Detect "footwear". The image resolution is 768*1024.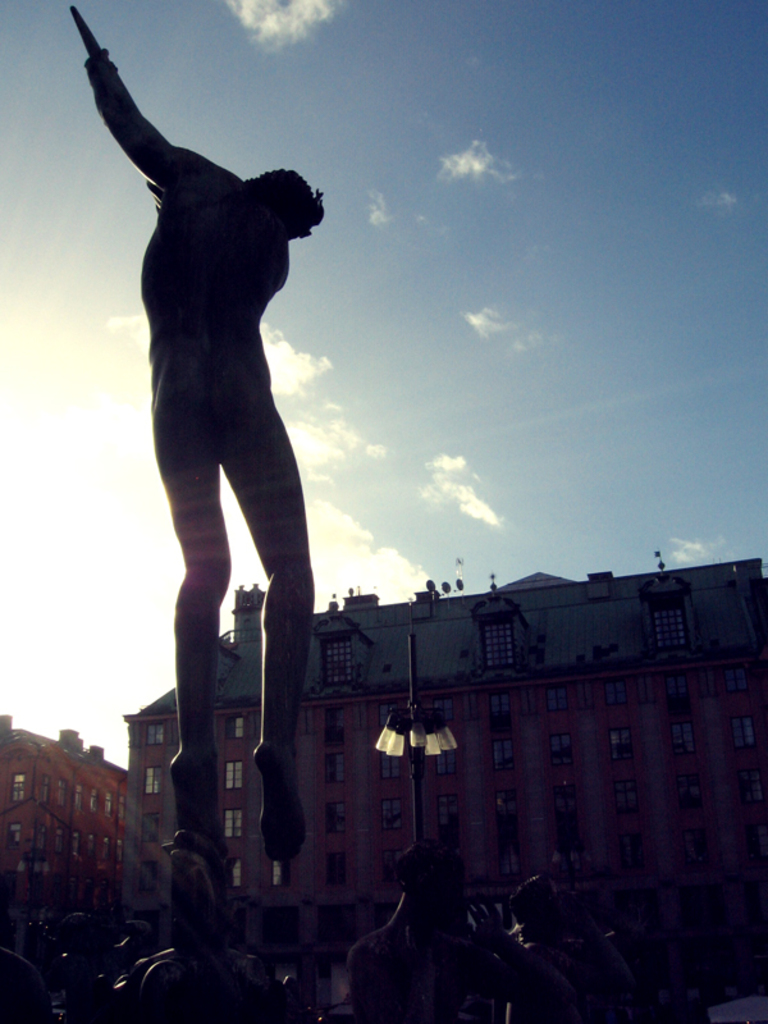
(247,733,314,867).
